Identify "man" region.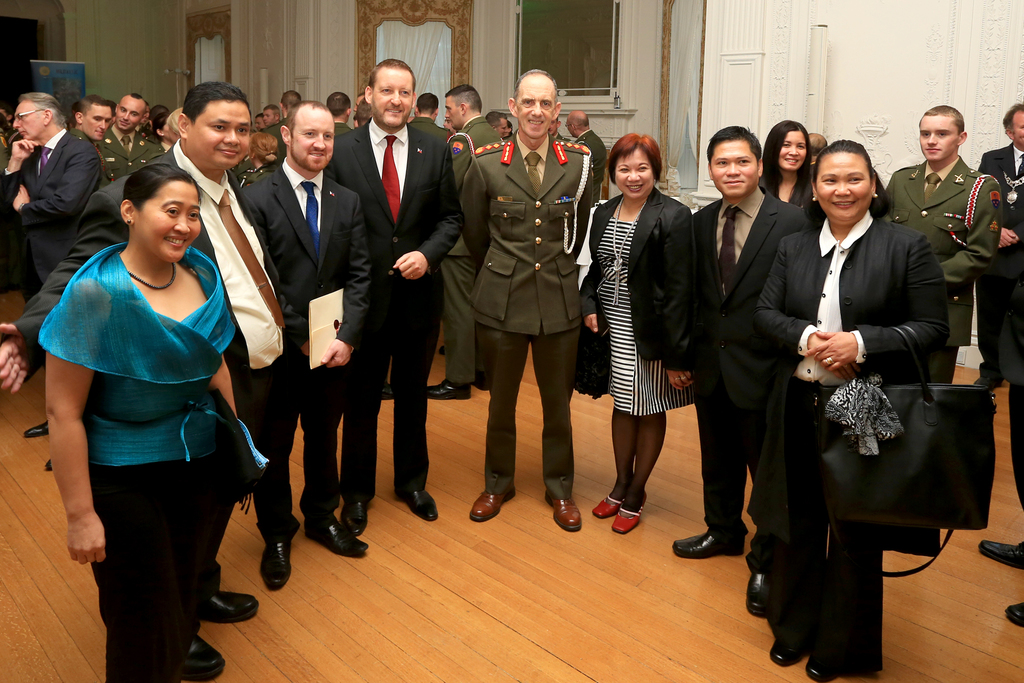
Region: bbox=(671, 122, 808, 618).
